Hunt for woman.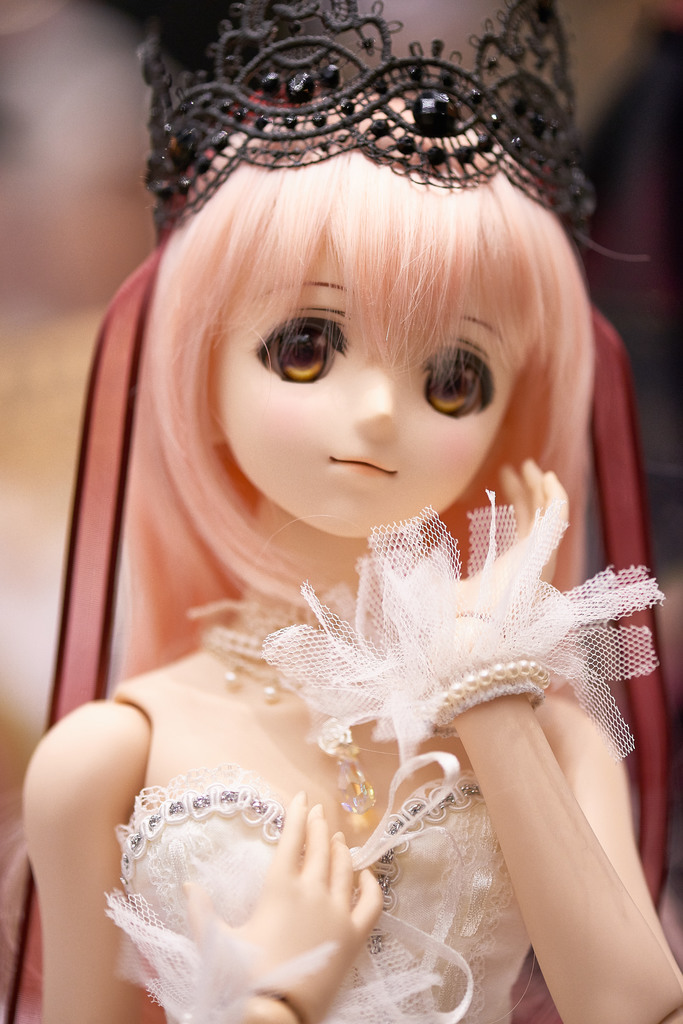
Hunted down at 0 0 682 1023.
